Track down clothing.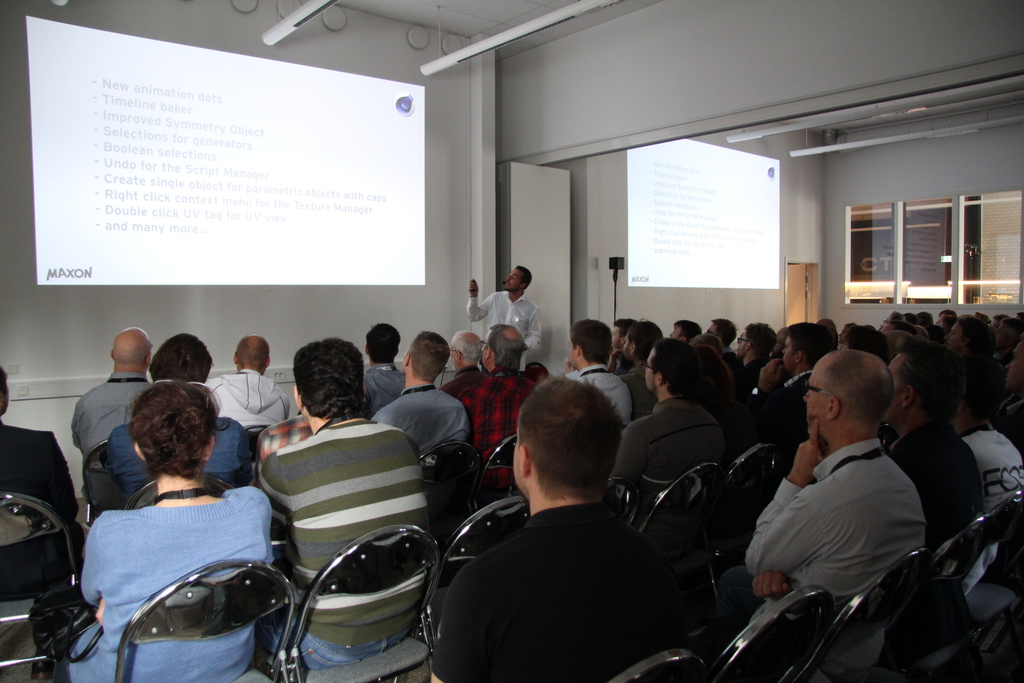
Tracked to 888 418 995 541.
